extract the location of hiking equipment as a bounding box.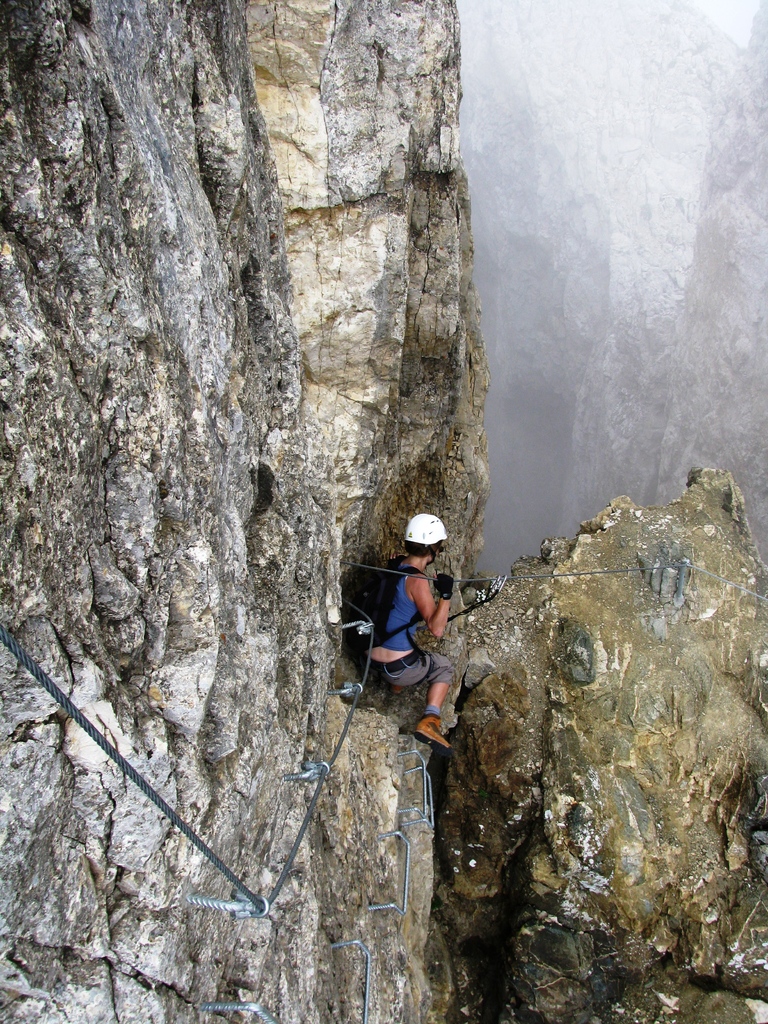
region(337, 550, 426, 684).
